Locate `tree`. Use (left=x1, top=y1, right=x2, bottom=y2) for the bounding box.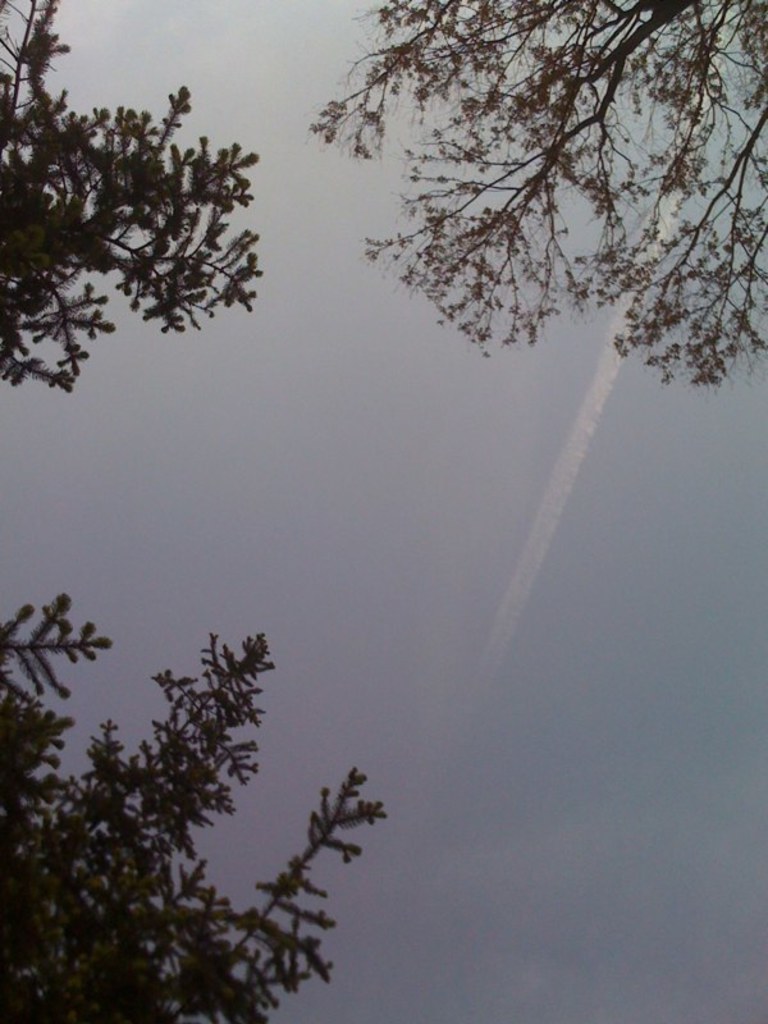
(left=0, top=0, right=392, bottom=1023).
